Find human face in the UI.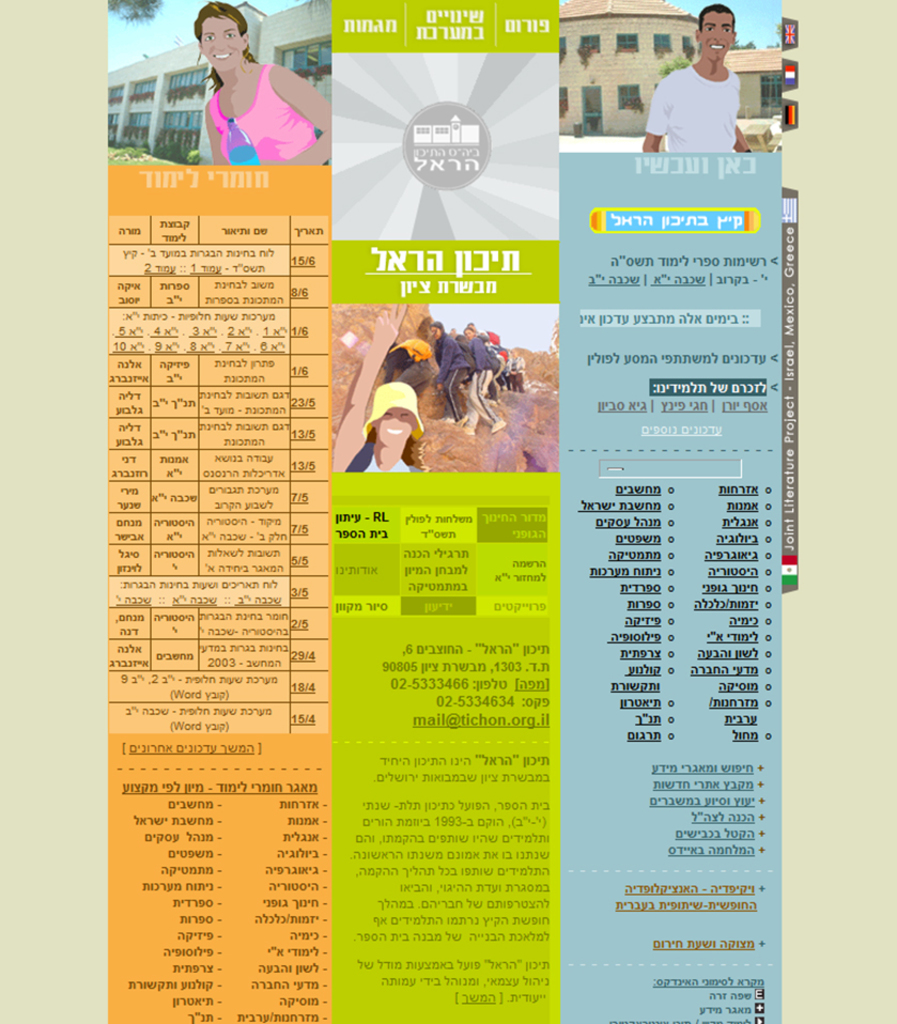
UI element at 192:7:248:62.
